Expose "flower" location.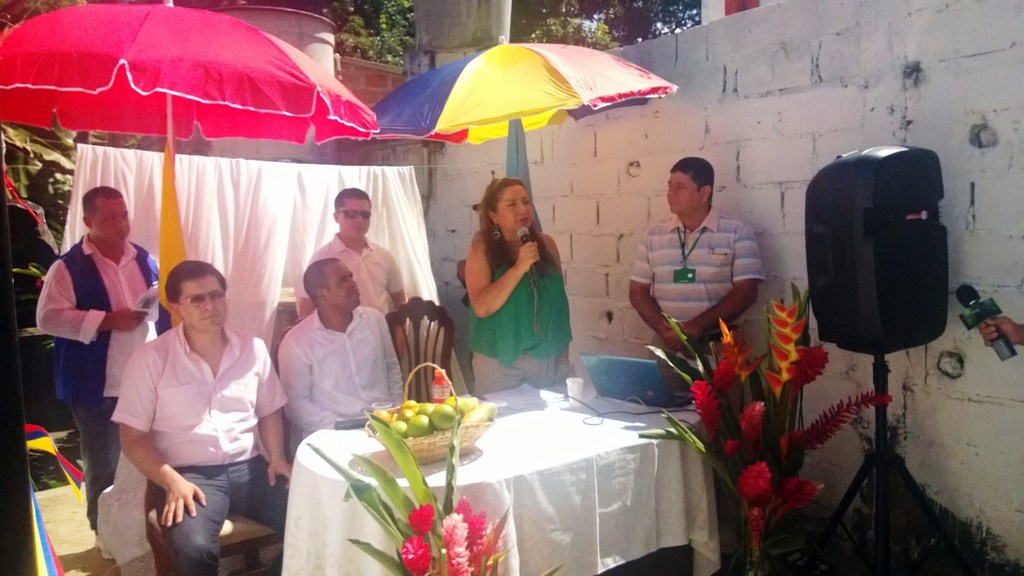
Exposed at bbox=[717, 314, 765, 416].
